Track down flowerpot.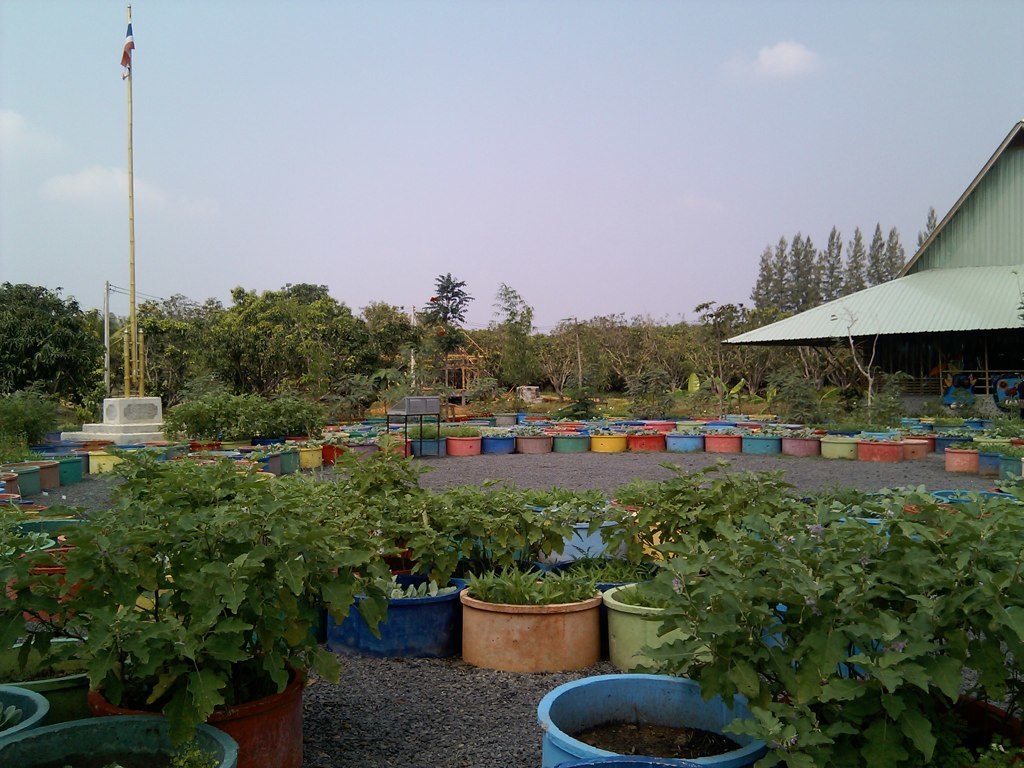
Tracked to BBox(668, 431, 707, 454).
